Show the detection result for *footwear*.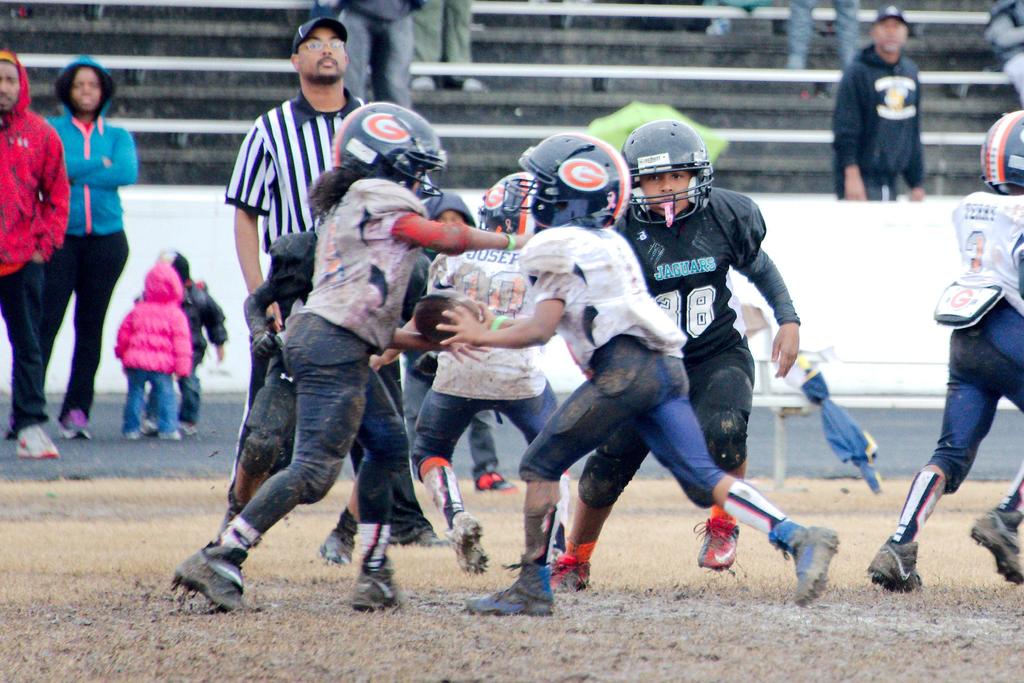
474:465:516:493.
